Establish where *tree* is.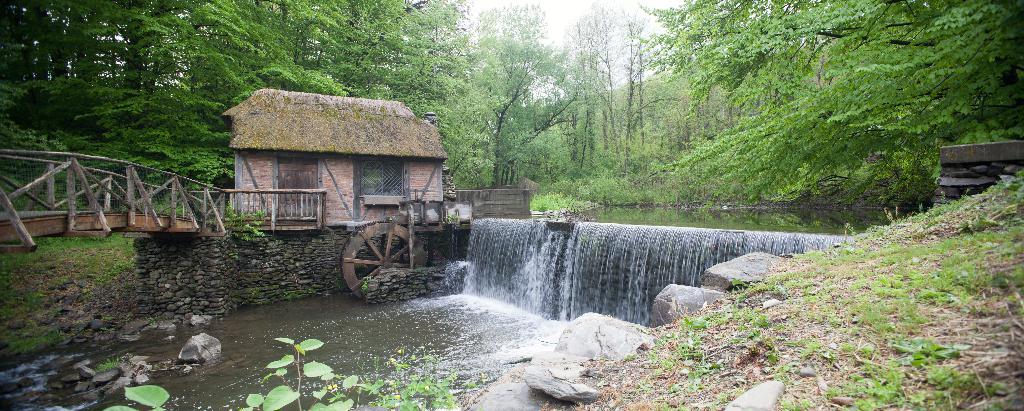
Established at 57, 0, 108, 136.
